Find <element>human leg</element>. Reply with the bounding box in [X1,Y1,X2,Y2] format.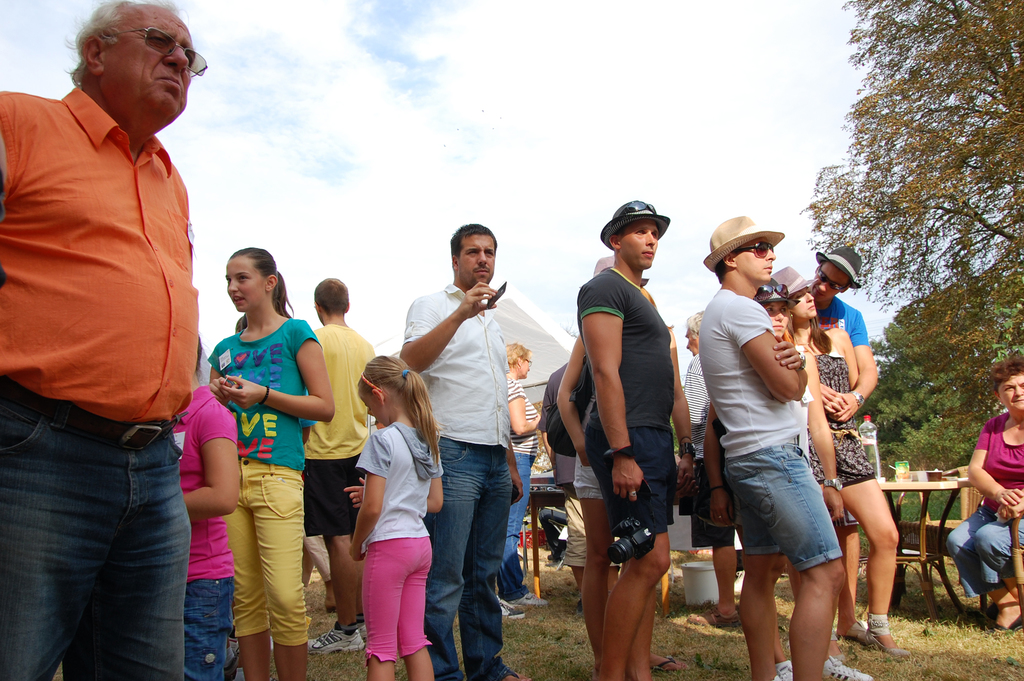
[426,442,522,677].
